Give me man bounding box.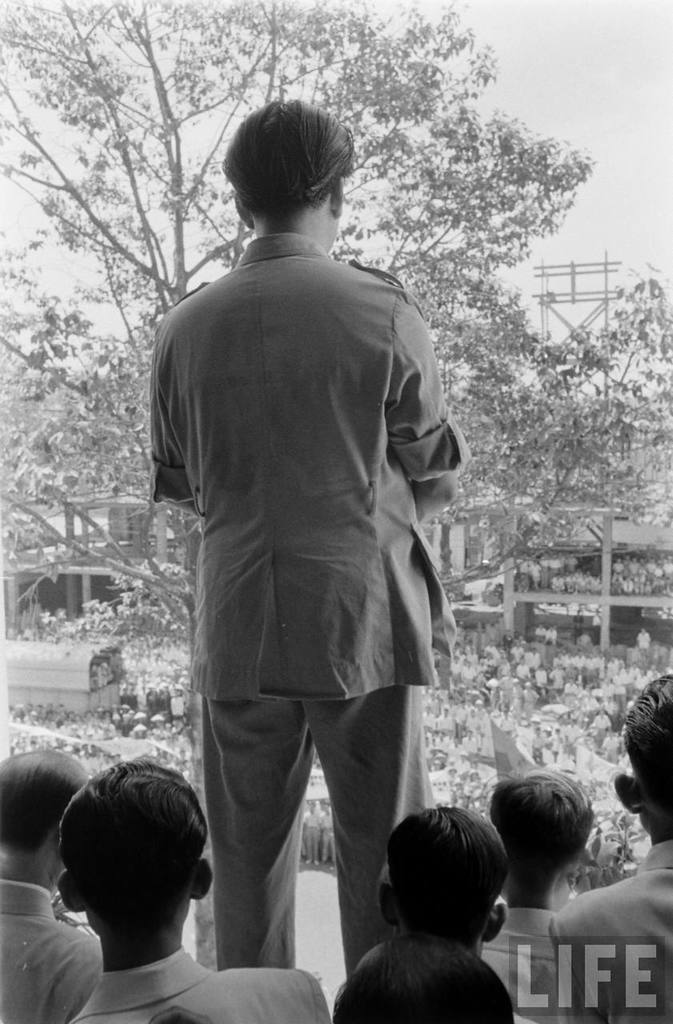
bbox=[56, 765, 330, 1023].
